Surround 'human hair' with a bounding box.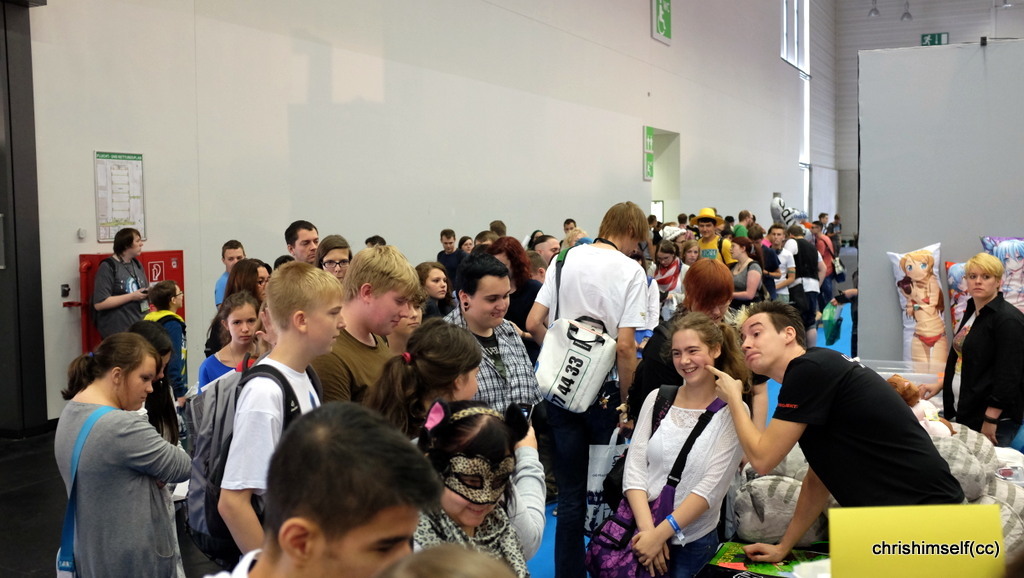
661 309 751 395.
